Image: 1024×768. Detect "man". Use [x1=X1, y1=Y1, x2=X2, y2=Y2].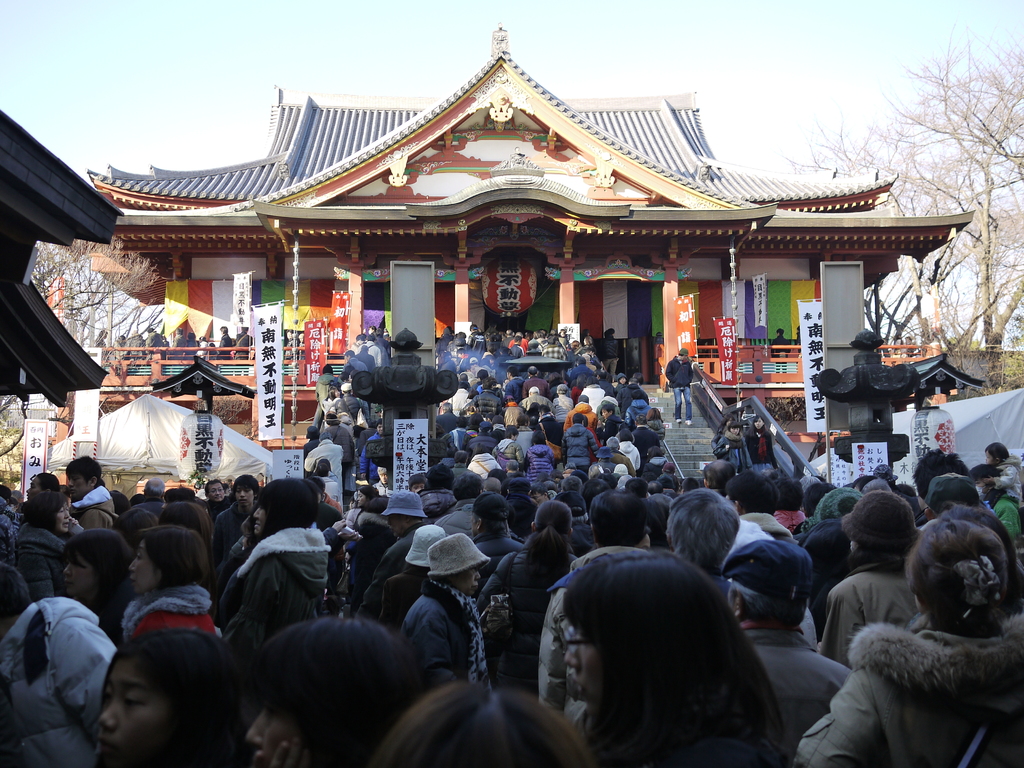
[x1=865, y1=476, x2=893, y2=491].
